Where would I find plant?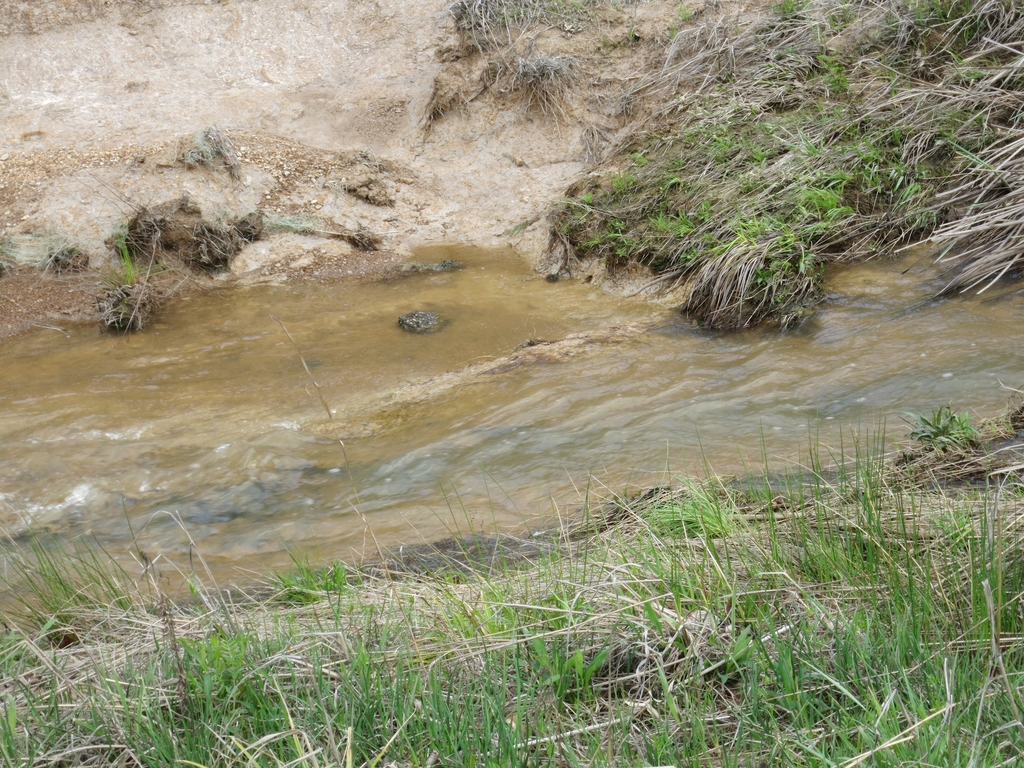
At [x1=669, y1=23, x2=681, y2=42].
